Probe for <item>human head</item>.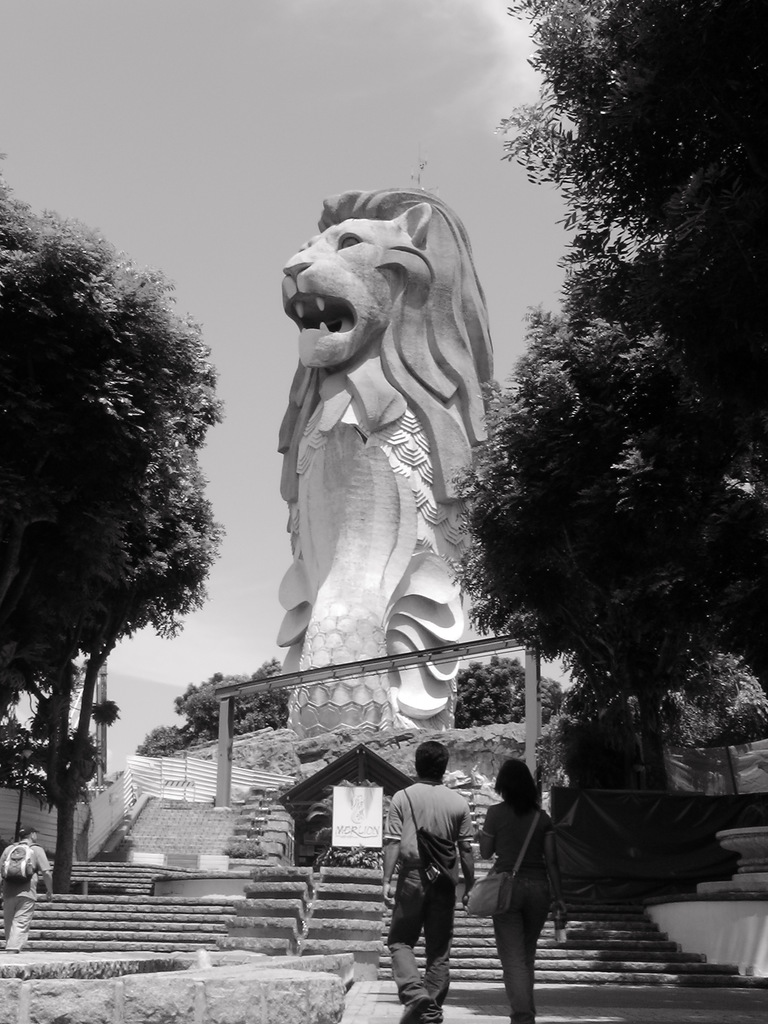
Probe result: rect(496, 756, 536, 803).
